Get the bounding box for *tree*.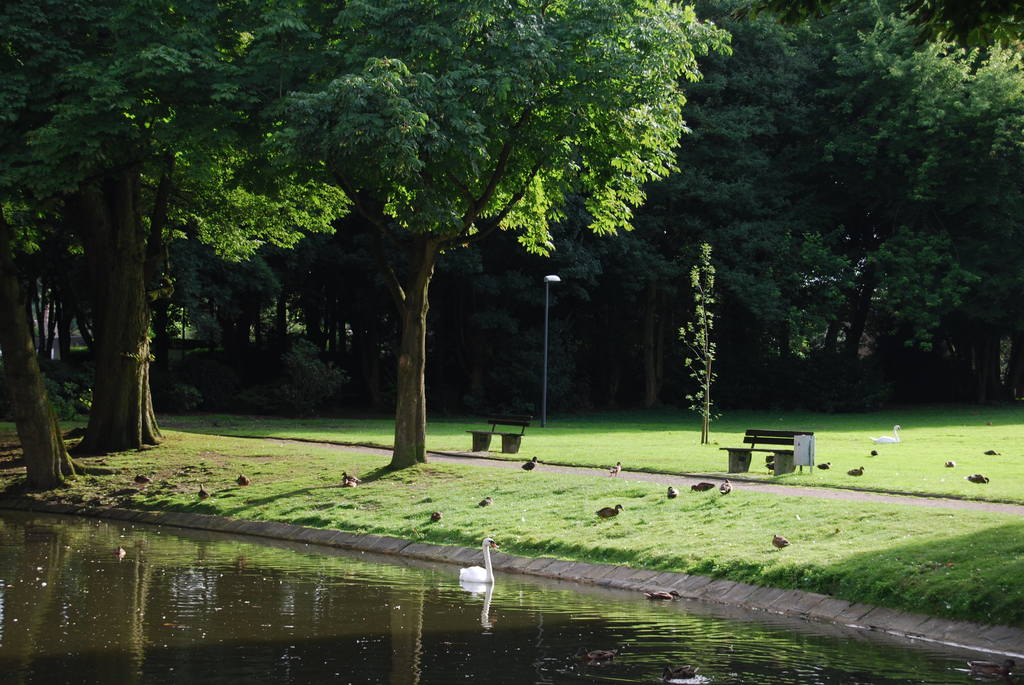
[left=0, top=0, right=353, bottom=452].
